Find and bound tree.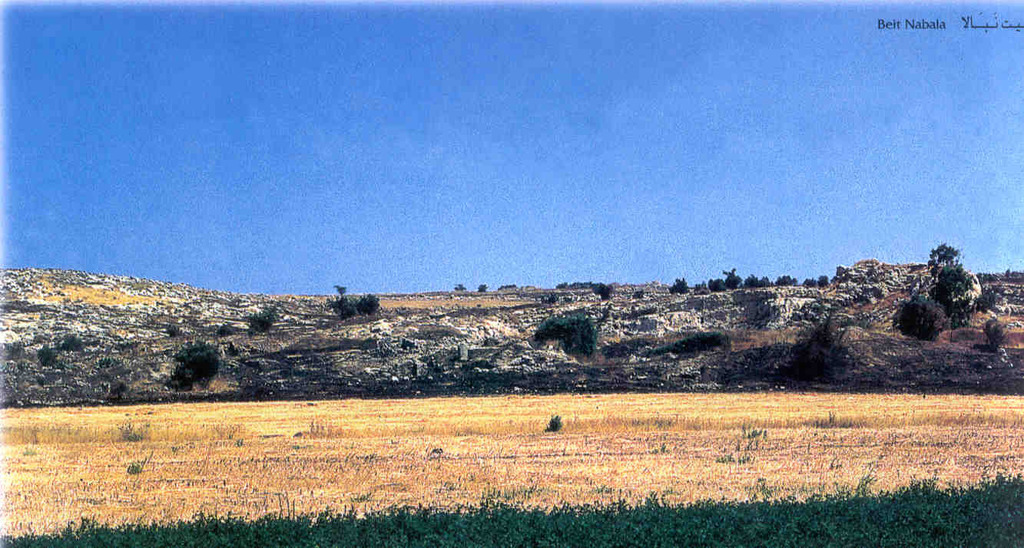
Bound: l=589, t=283, r=616, b=299.
